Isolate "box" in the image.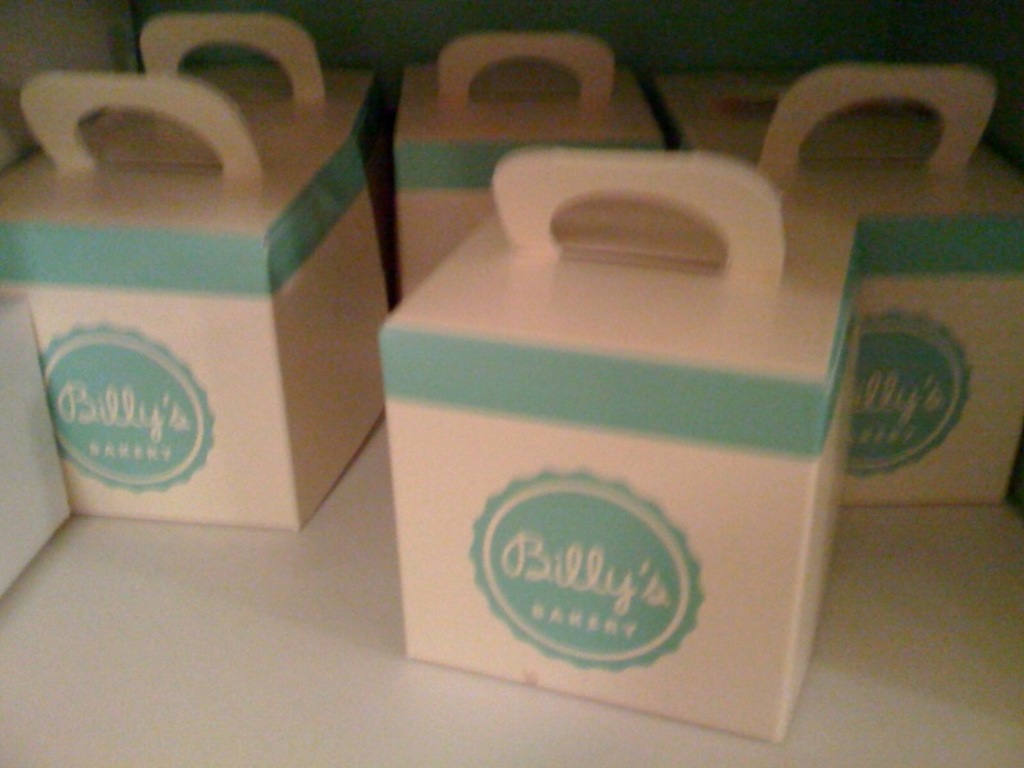
Isolated region: l=8, t=0, r=413, b=524.
